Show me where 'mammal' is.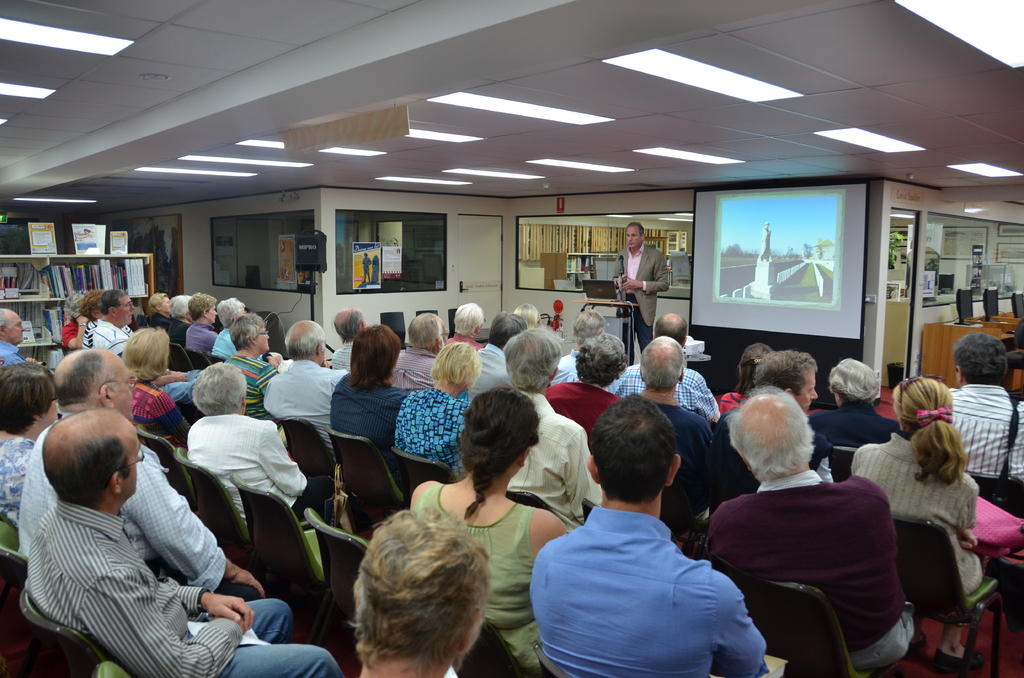
'mammal' is at left=947, top=333, right=1023, bottom=479.
